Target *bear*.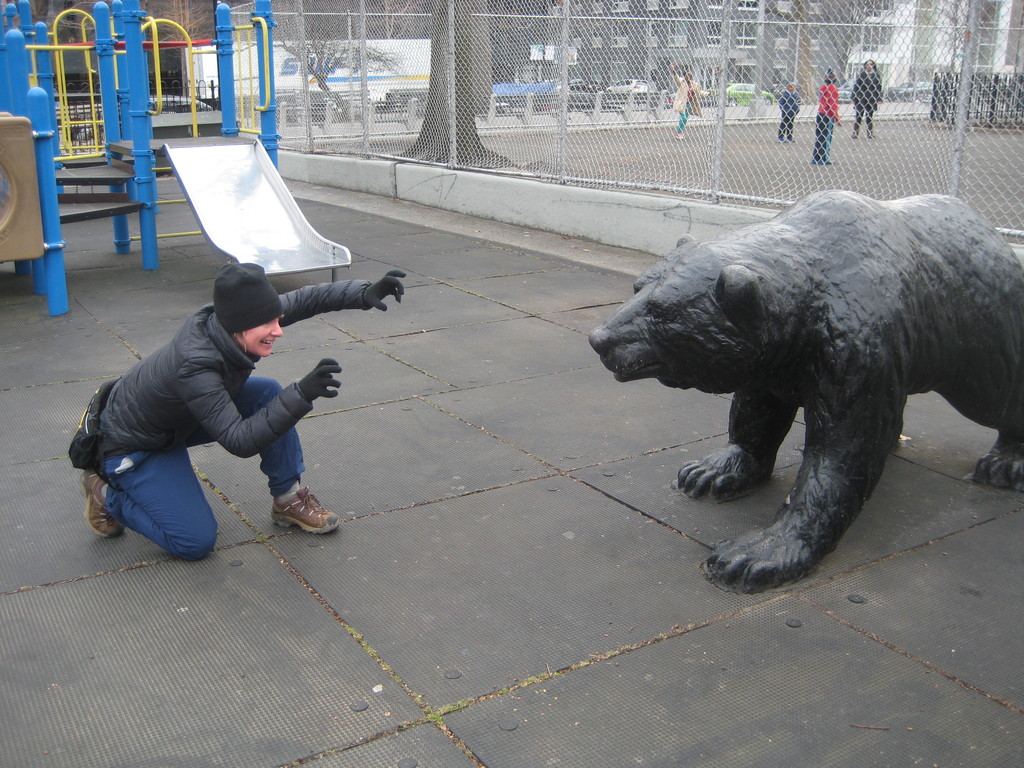
Target region: <region>588, 188, 1023, 595</region>.
